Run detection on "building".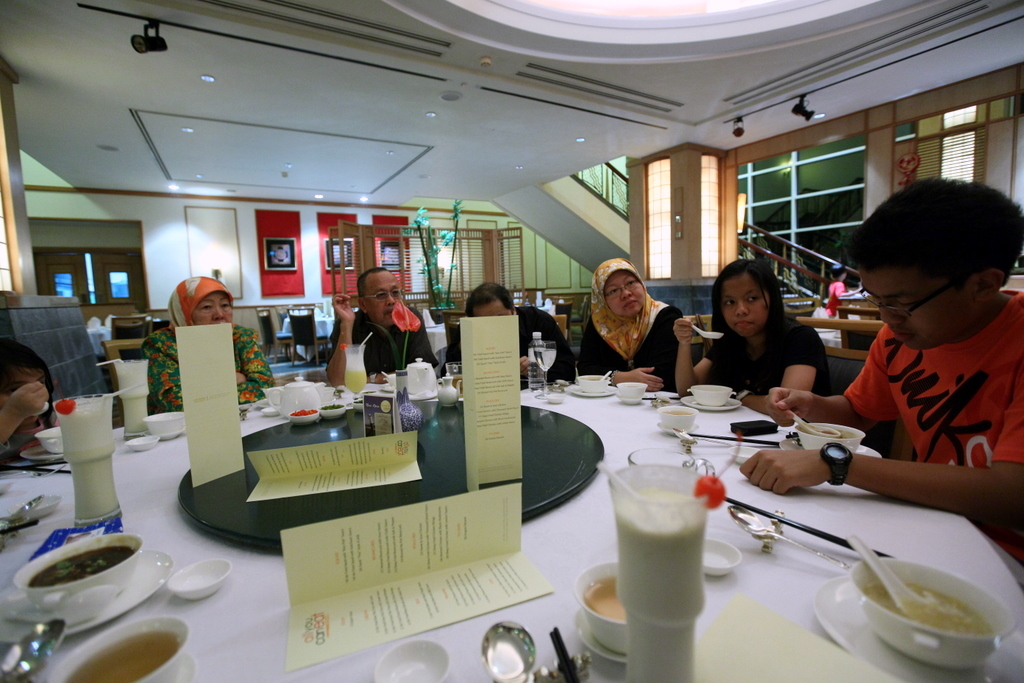
Result: (0, 0, 1023, 682).
